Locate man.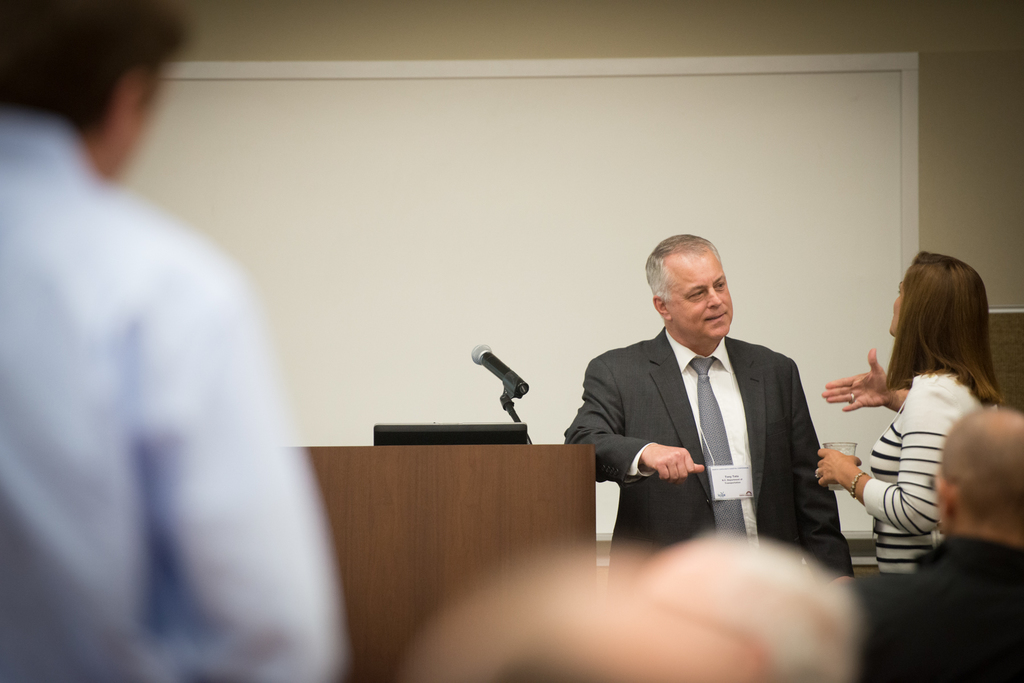
Bounding box: locate(850, 403, 1023, 682).
